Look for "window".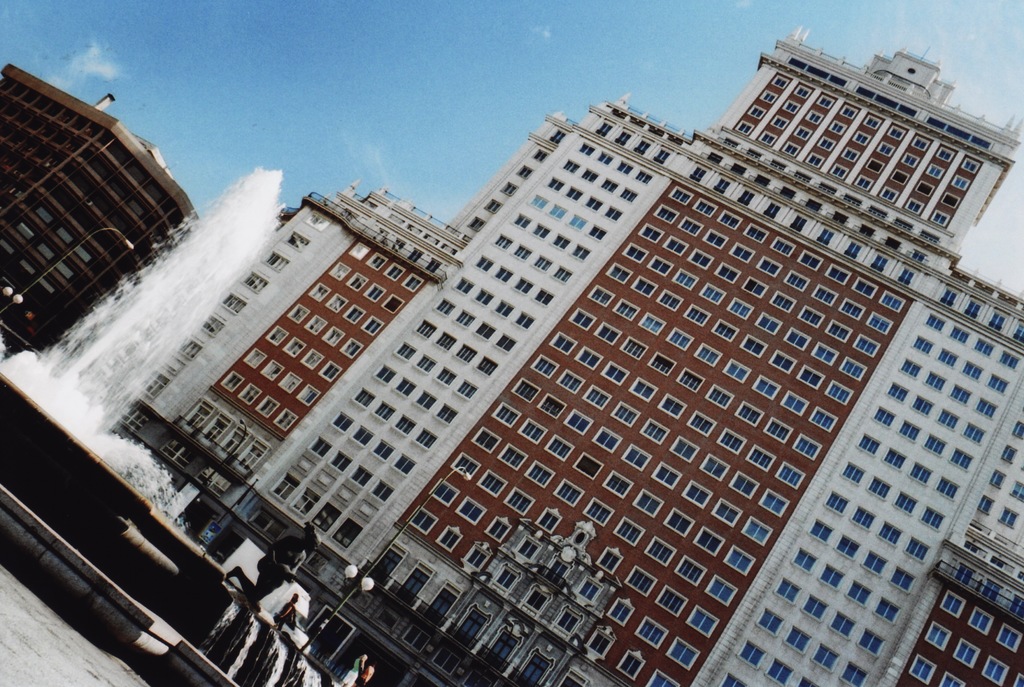
Found: {"left": 748, "top": 149, "right": 760, "bottom": 160}.
